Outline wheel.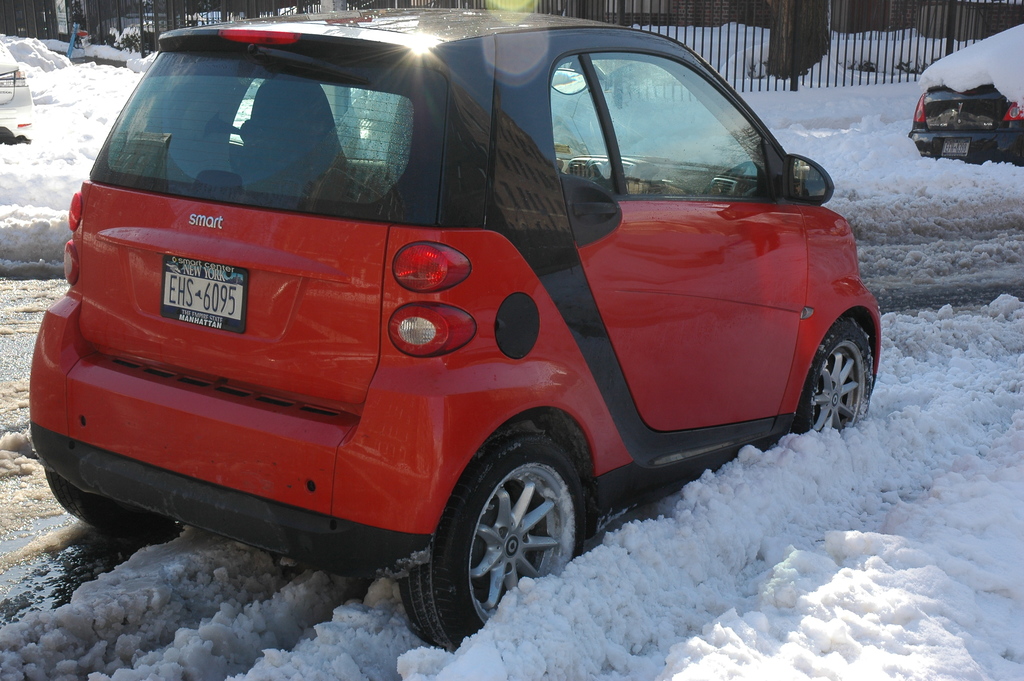
Outline: (399,431,588,650).
